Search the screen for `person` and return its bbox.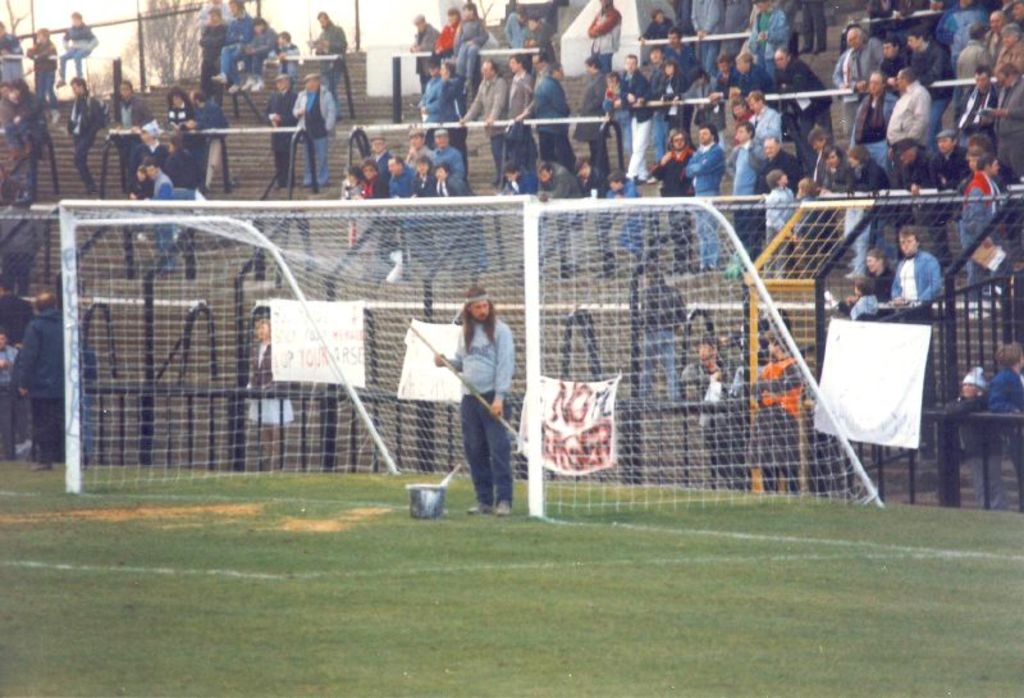
Found: 106 72 147 190.
